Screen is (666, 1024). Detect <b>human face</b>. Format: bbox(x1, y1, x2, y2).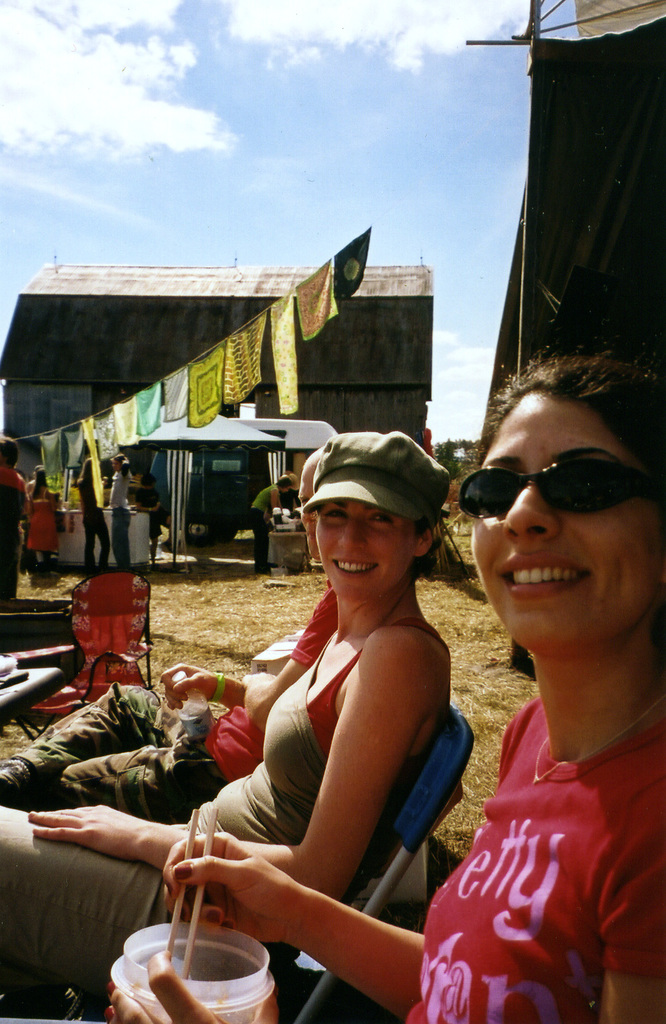
bbox(320, 489, 408, 594).
